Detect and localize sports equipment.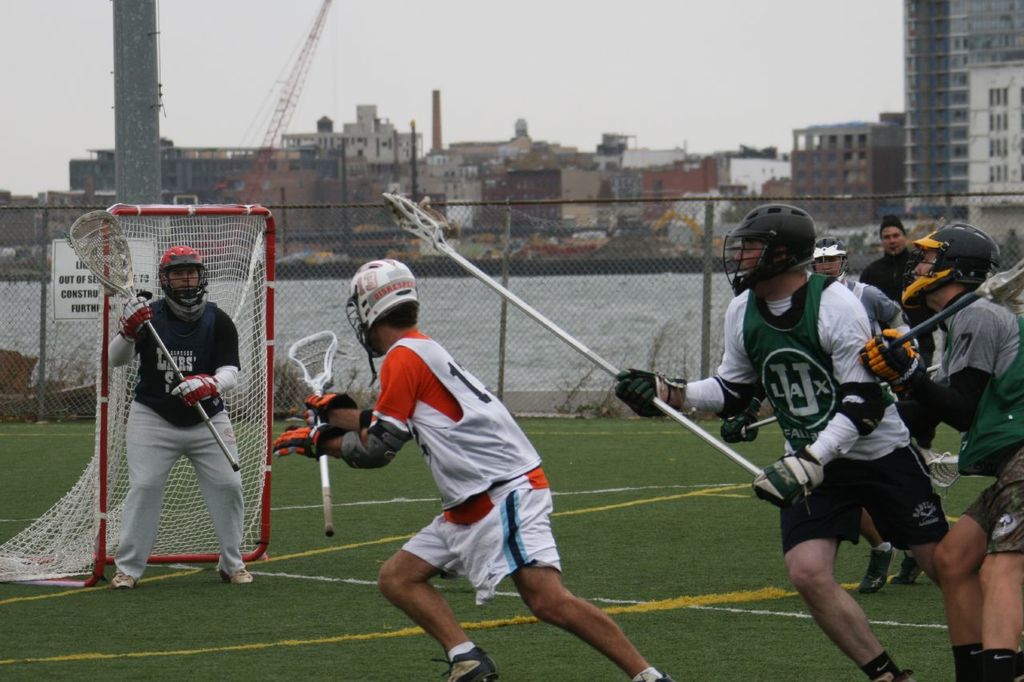
Localized at (748, 415, 778, 433).
